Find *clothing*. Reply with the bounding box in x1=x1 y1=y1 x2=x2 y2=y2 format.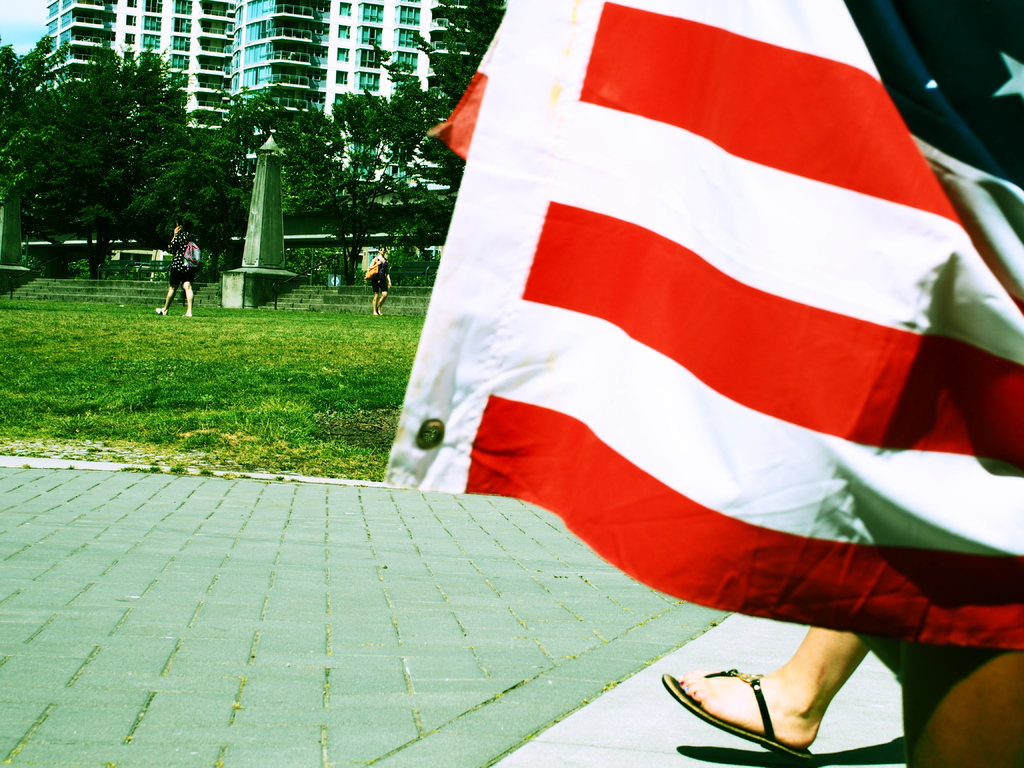
x1=370 y1=255 x2=390 y2=295.
